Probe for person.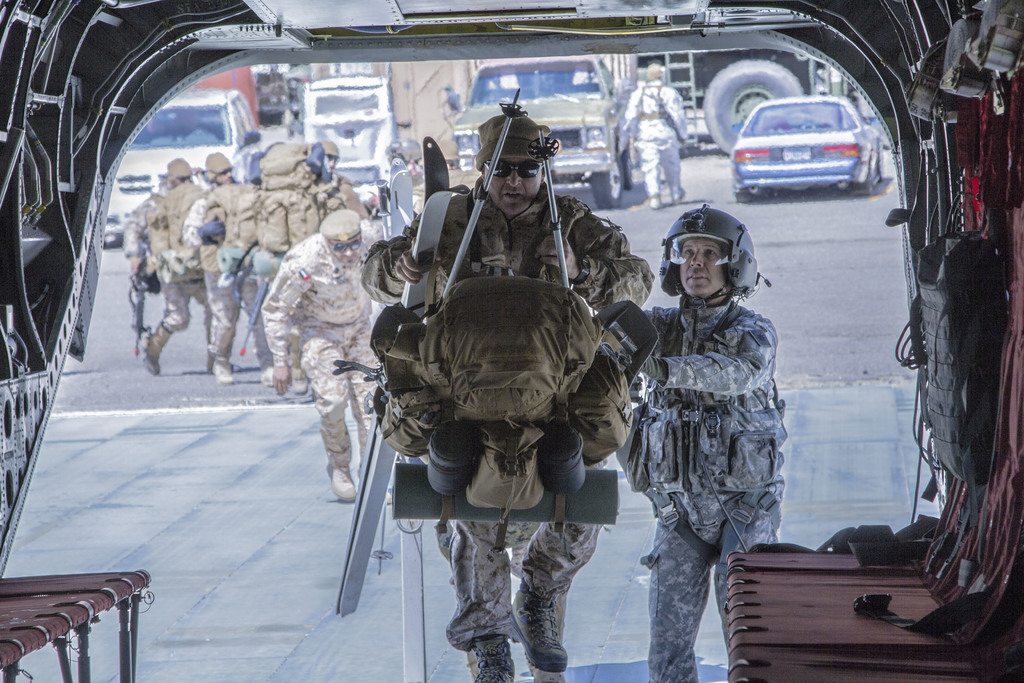
Probe result: box=[252, 208, 379, 505].
